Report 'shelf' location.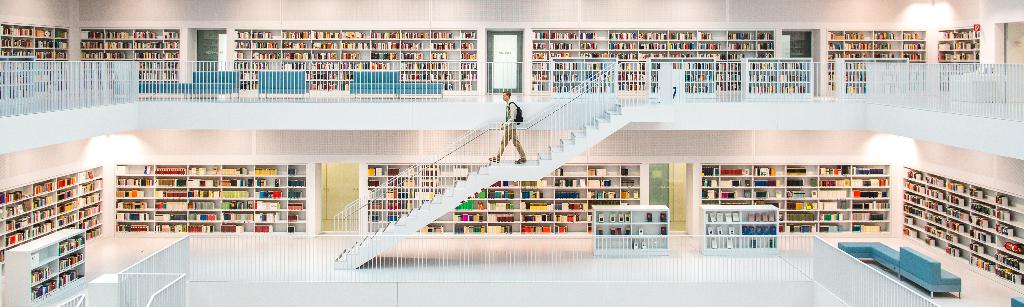
Report: [548,40,572,51].
